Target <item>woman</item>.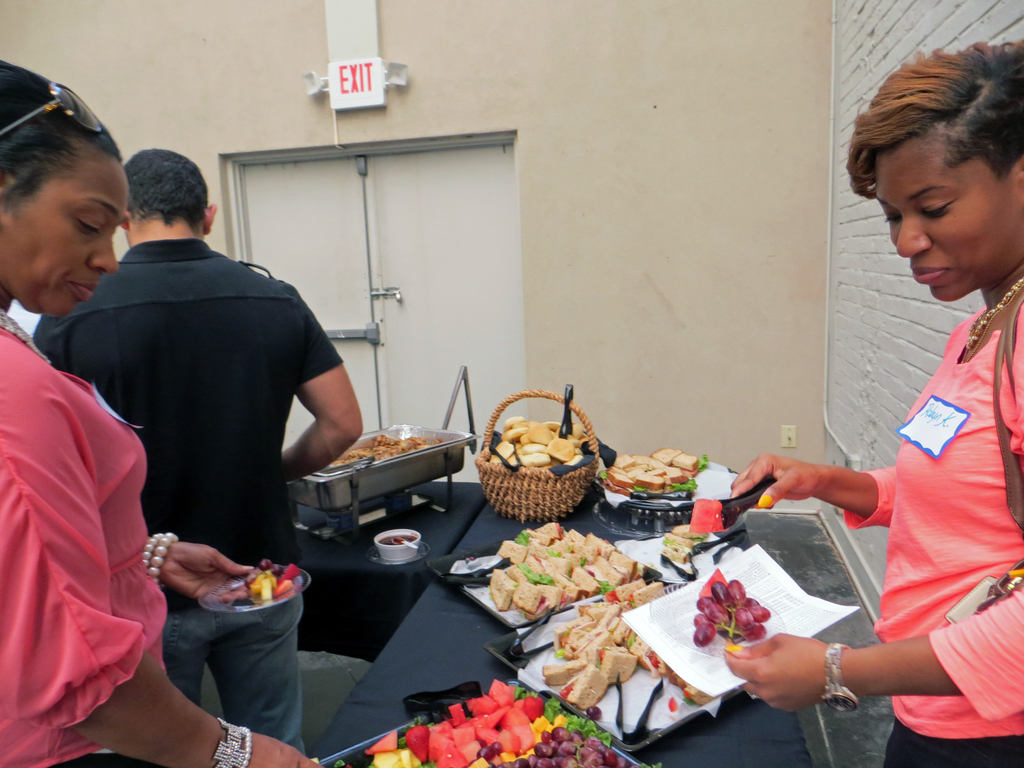
Target region: pyautogui.locateOnScreen(710, 23, 1023, 767).
